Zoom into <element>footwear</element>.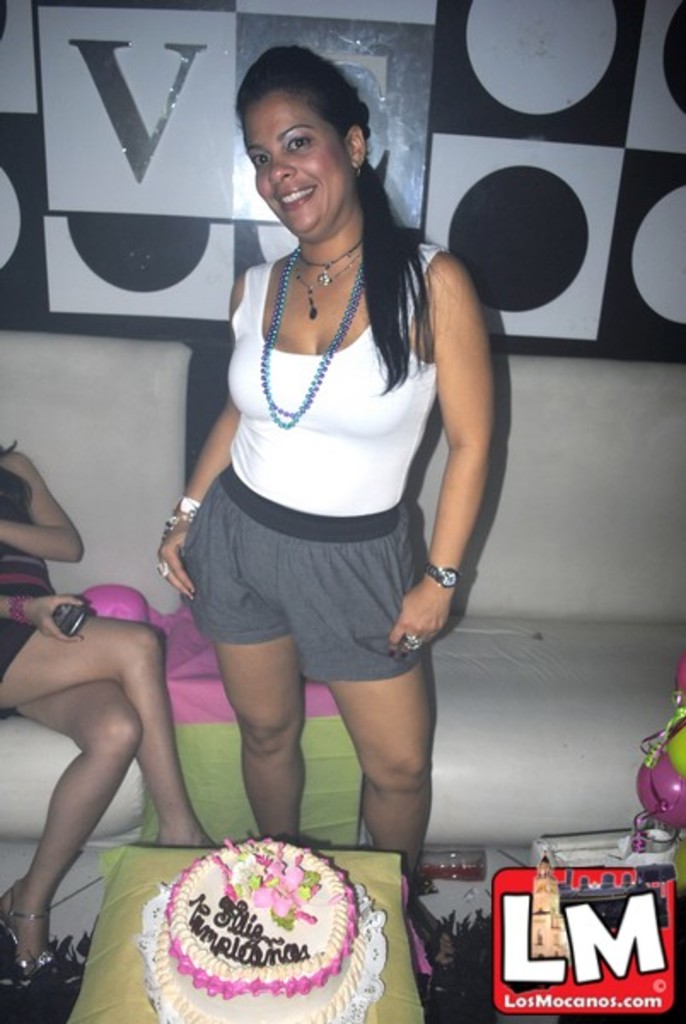
Zoom target: <region>0, 876, 56, 1002</region>.
